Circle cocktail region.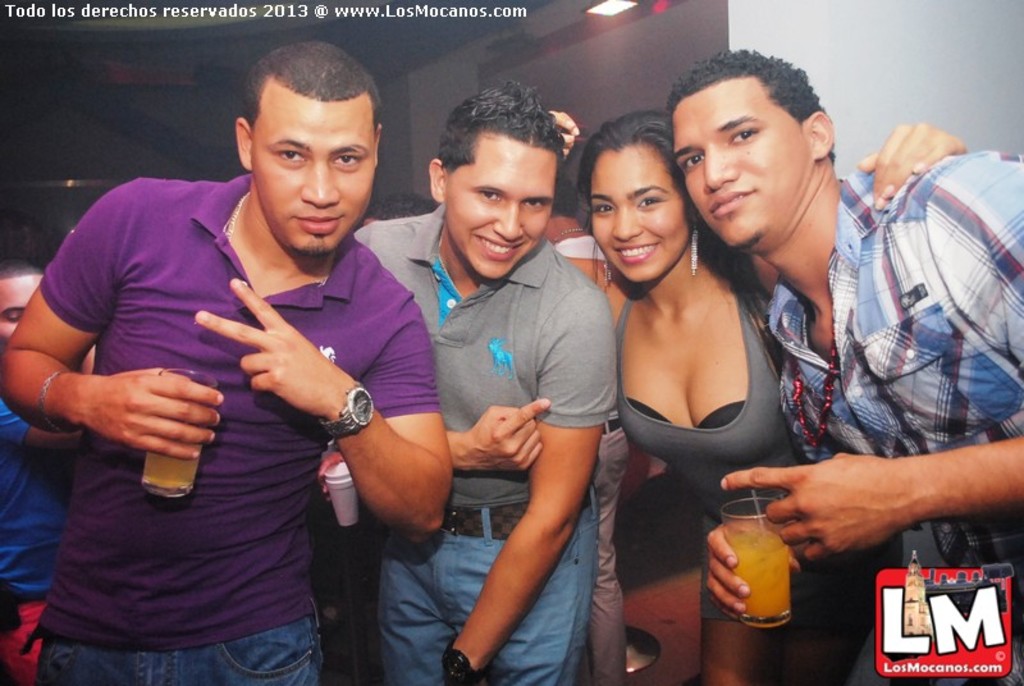
Region: 713/488/800/627.
